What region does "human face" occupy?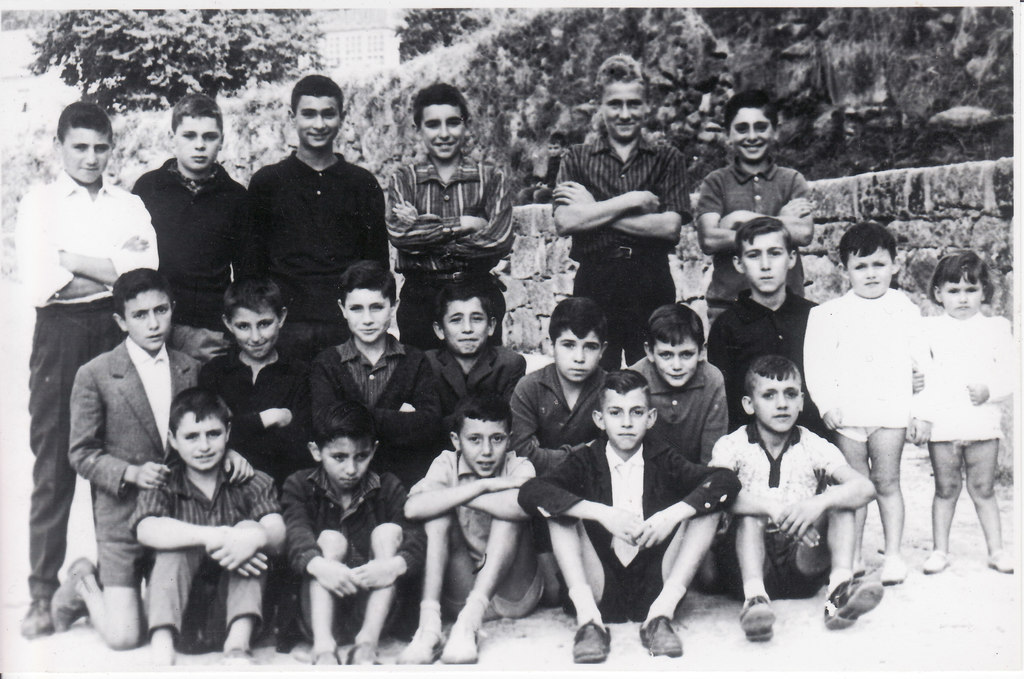
BBox(316, 432, 367, 481).
